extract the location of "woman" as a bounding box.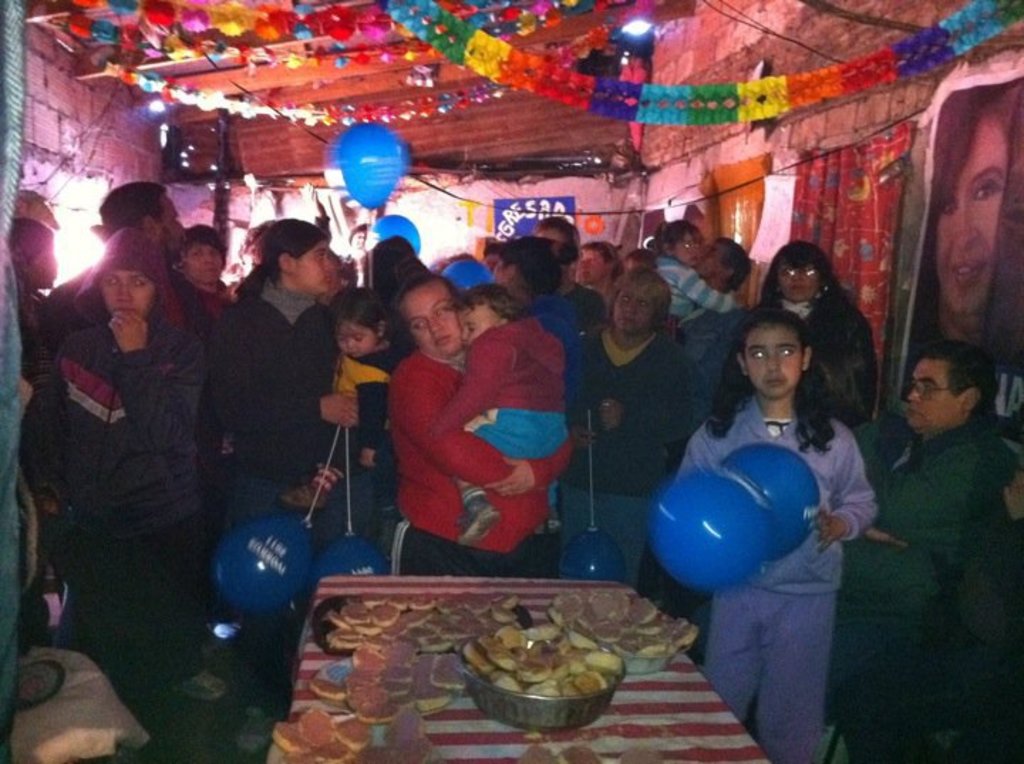
select_region(53, 230, 205, 727).
